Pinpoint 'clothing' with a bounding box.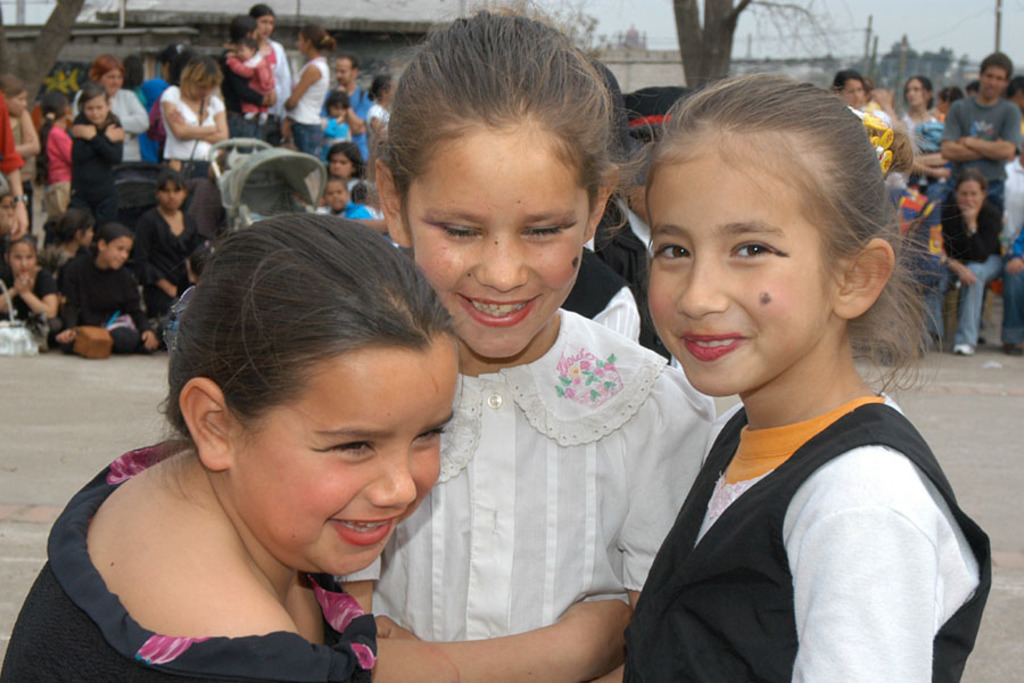
bbox=(66, 83, 151, 161).
